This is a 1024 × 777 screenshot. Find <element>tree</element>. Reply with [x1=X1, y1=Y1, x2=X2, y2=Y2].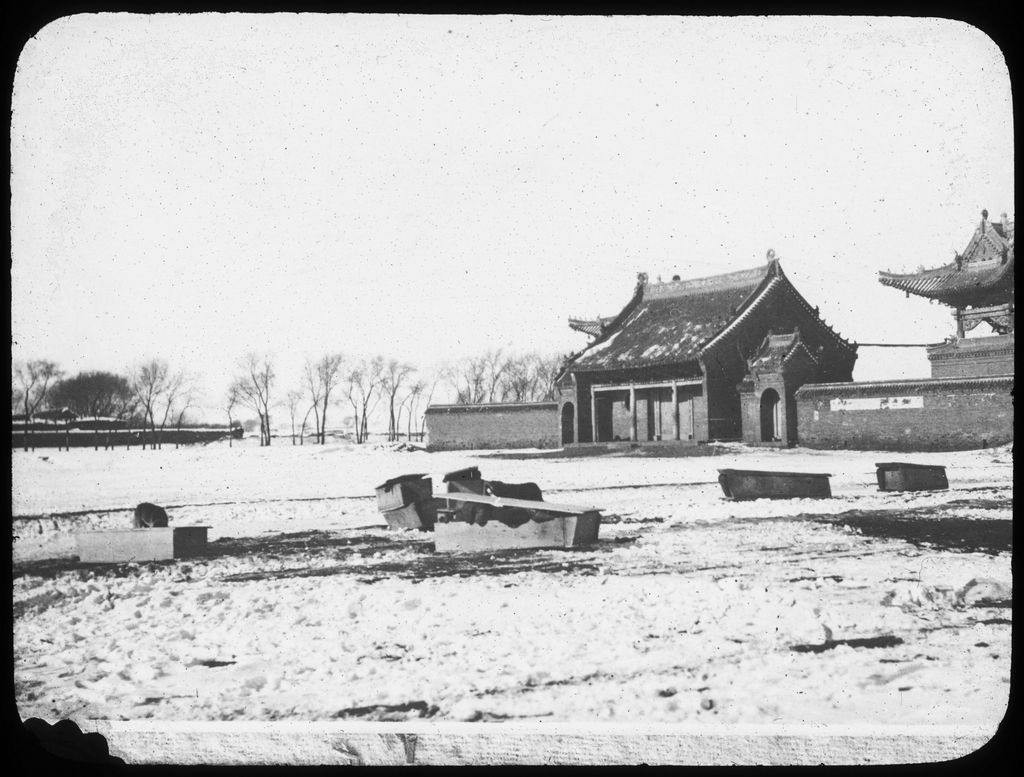
[x1=346, y1=348, x2=381, y2=446].
